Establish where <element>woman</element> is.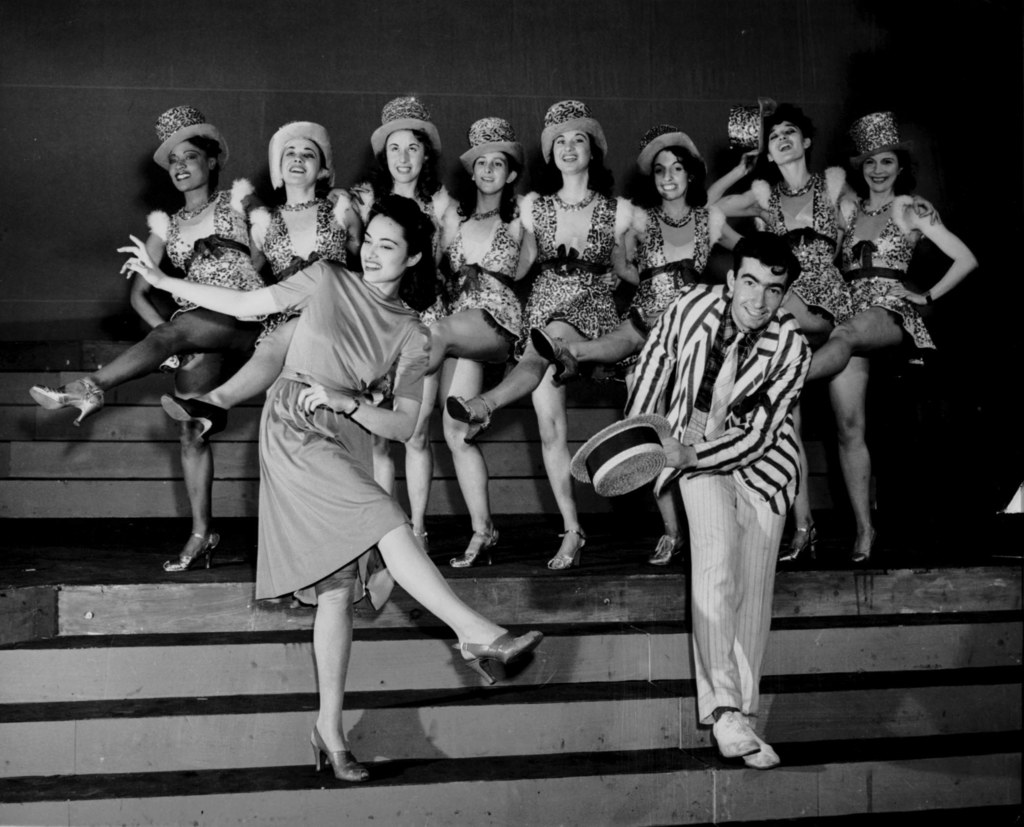
Established at <region>116, 183, 542, 780</region>.
